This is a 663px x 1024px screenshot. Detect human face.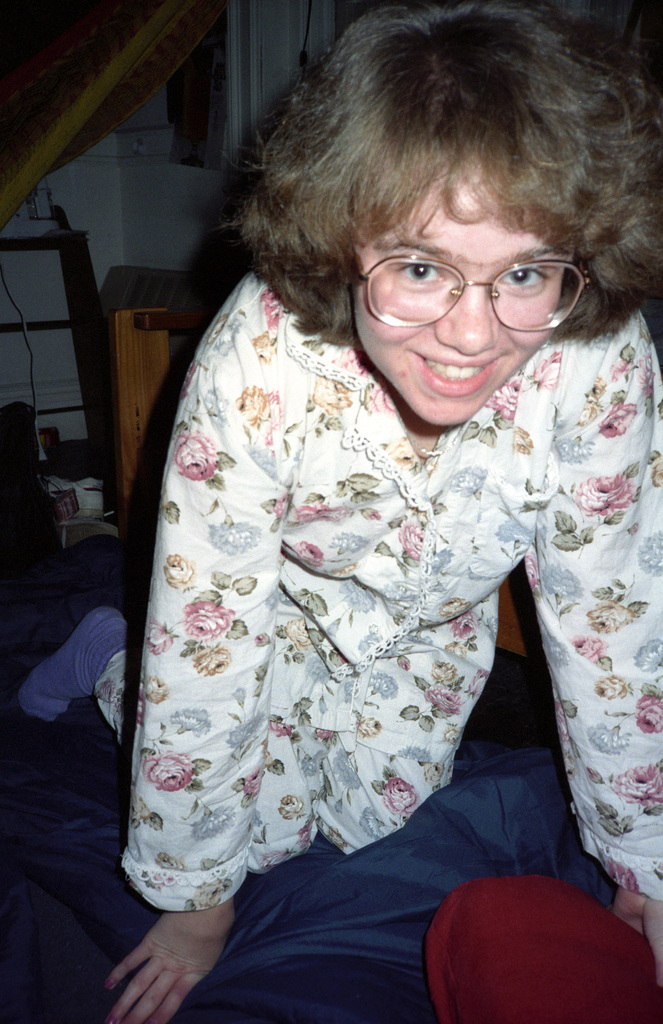
[left=356, top=172, right=577, bottom=428].
